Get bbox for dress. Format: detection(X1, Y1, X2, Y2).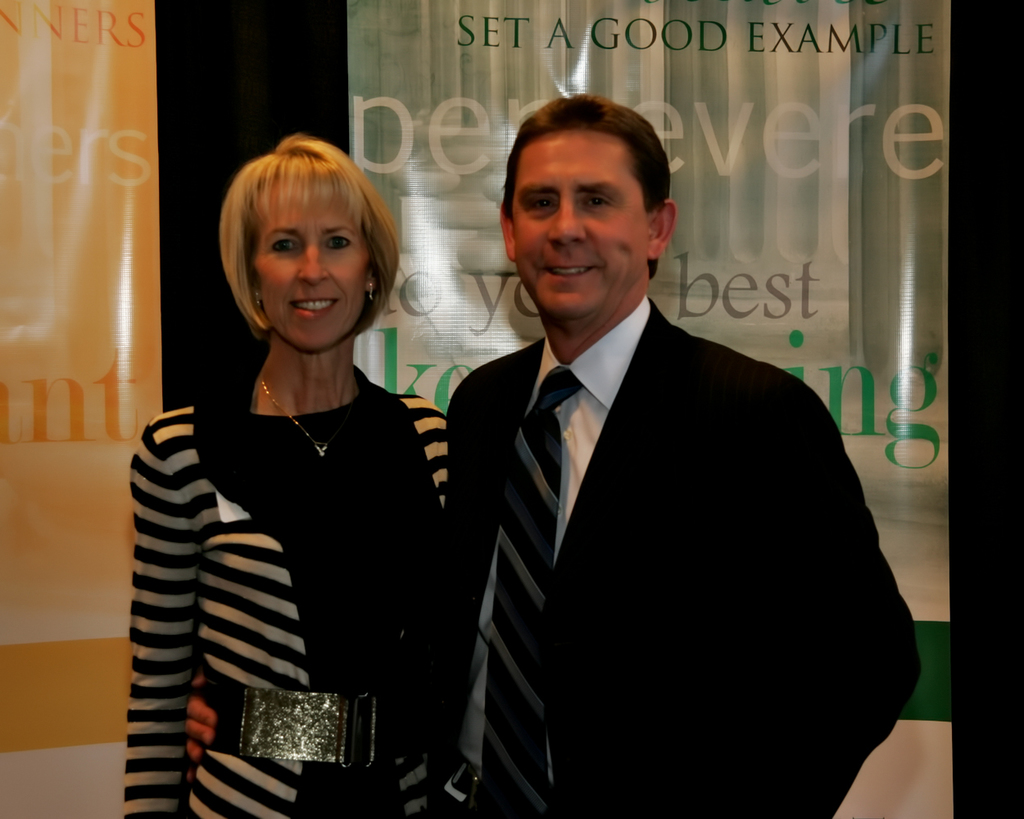
detection(123, 357, 453, 818).
